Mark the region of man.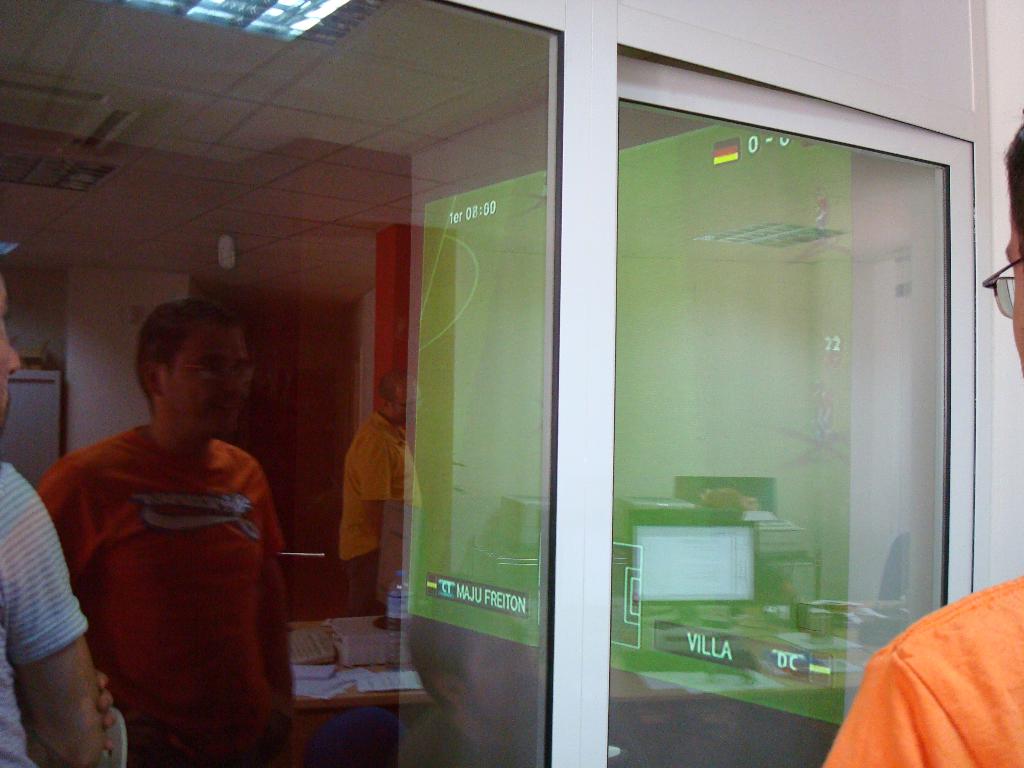
Region: crop(0, 269, 112, 767).
